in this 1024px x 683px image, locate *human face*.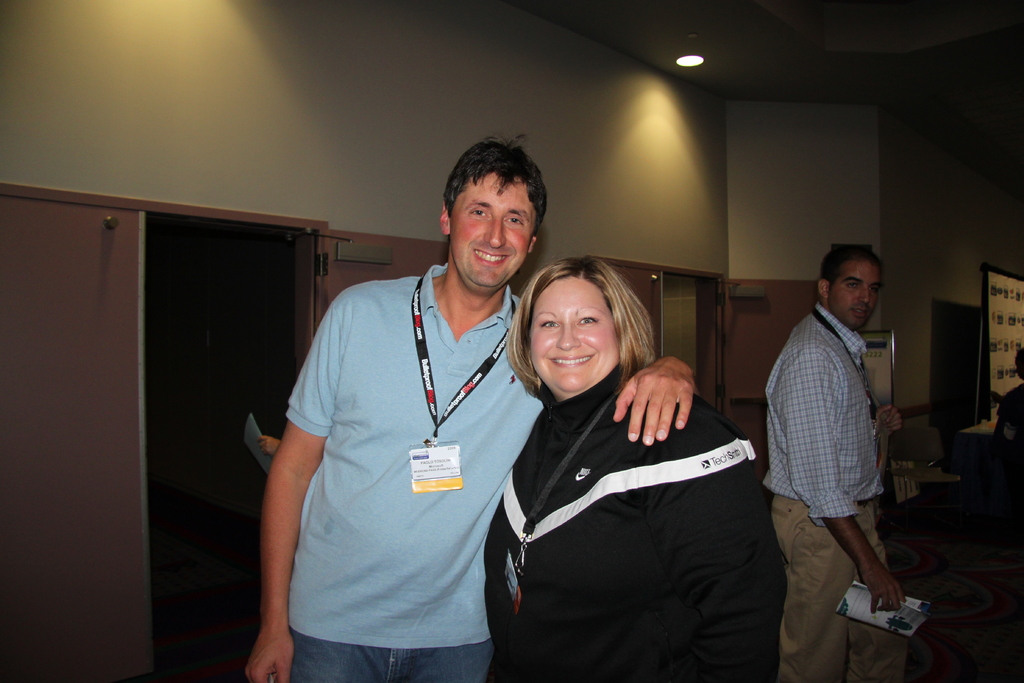
Bounding box: BBox(829, 256, 883, 331).
